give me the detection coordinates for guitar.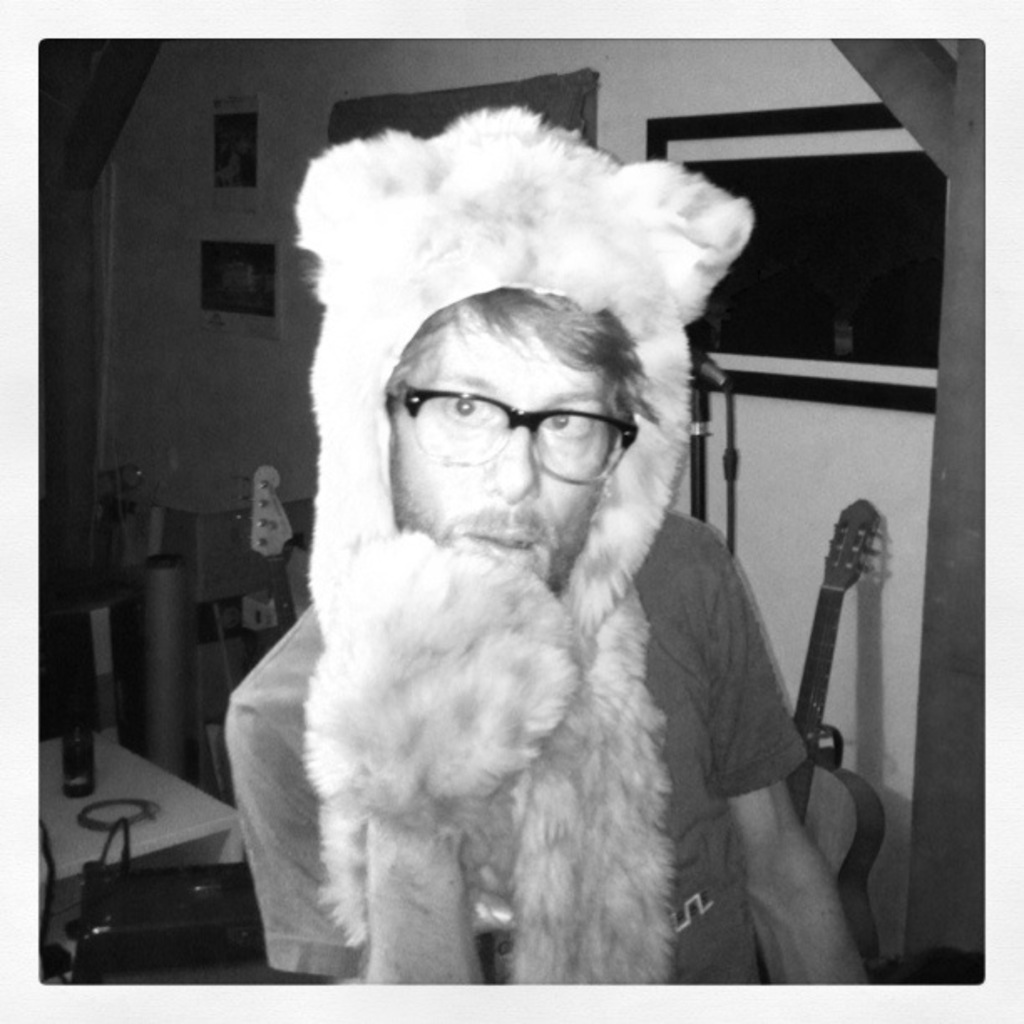
box=[786, 477, 890, 960].
